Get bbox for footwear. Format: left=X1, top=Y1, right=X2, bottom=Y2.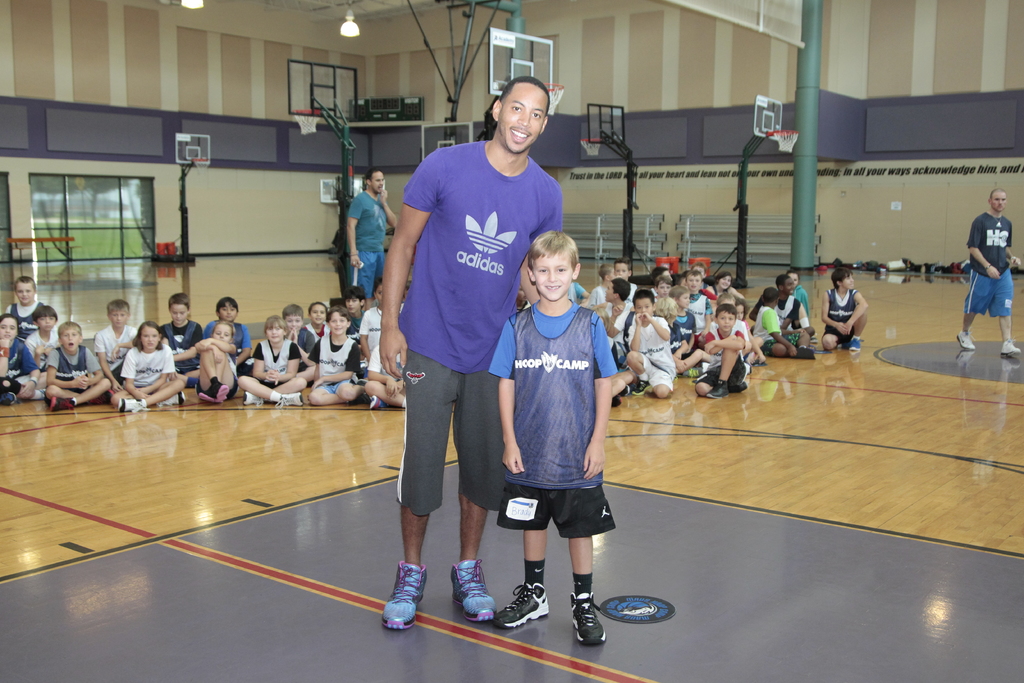
left=954, top=331, right=977, bottom=352.
